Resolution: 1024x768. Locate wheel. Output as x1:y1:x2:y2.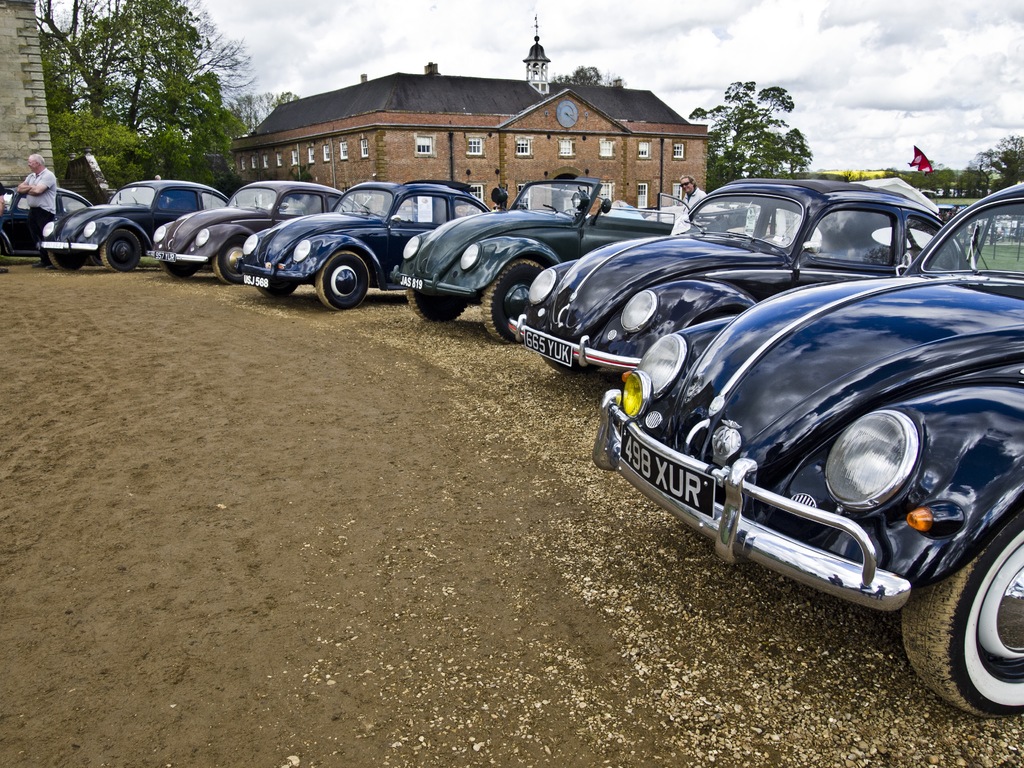
99:230:141:273.
